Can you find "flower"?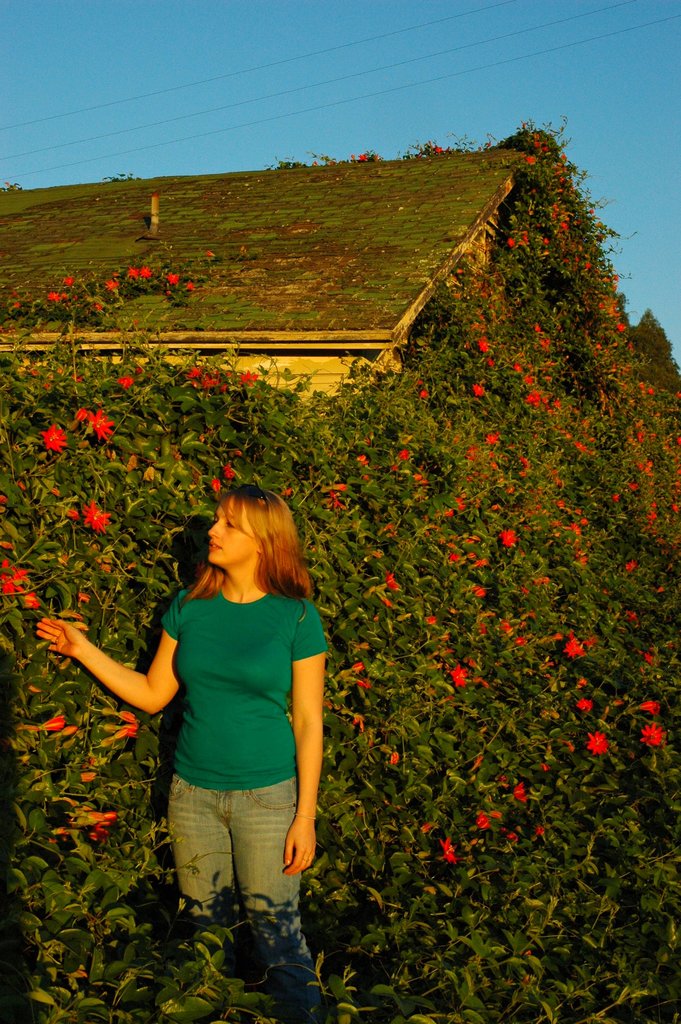
Yes, bounding box: 219/461/238/481.
